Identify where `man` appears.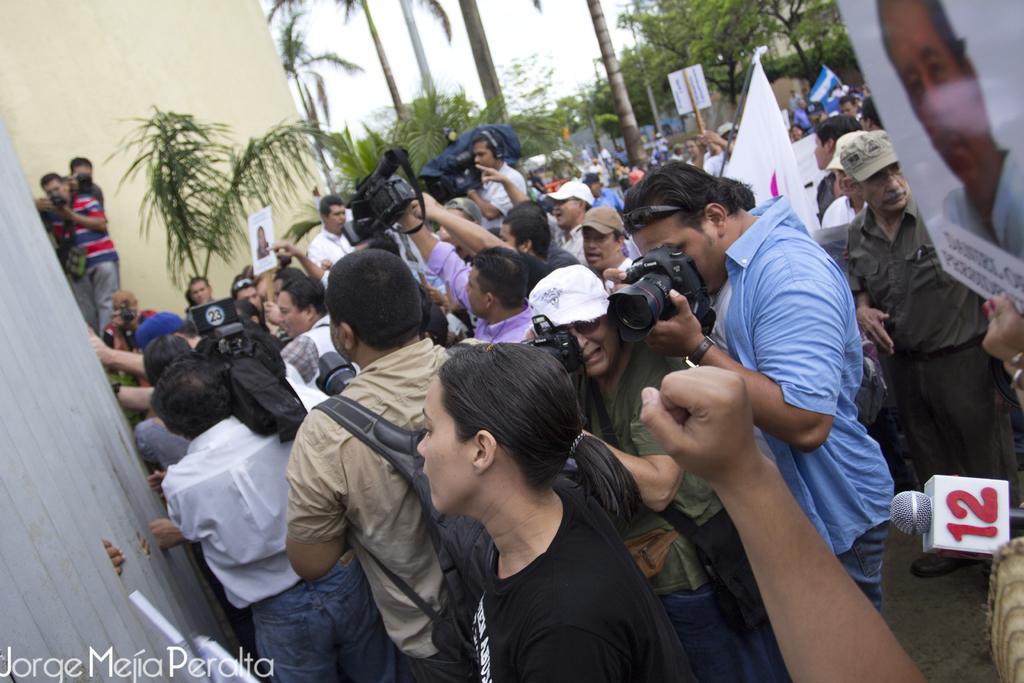
Appears at [left=255, top=235, right=463, bottom=682].
